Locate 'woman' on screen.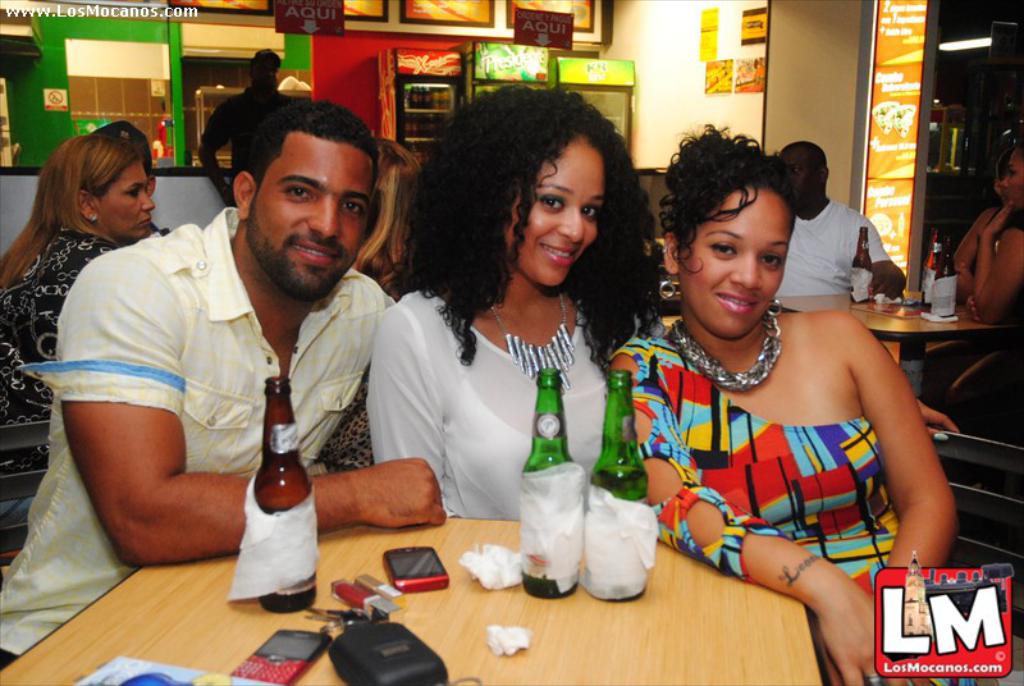
On screen at [left=969, top=147, right=1023, bottom=433].
